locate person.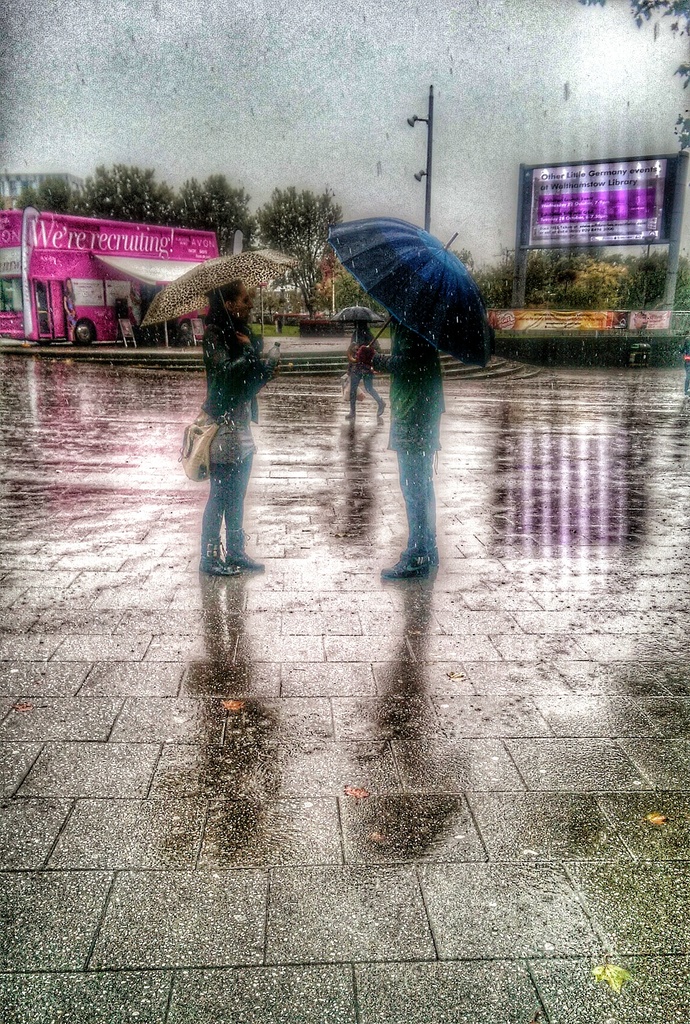
Bounding box: bbox=[194, 285, 274, 577].
